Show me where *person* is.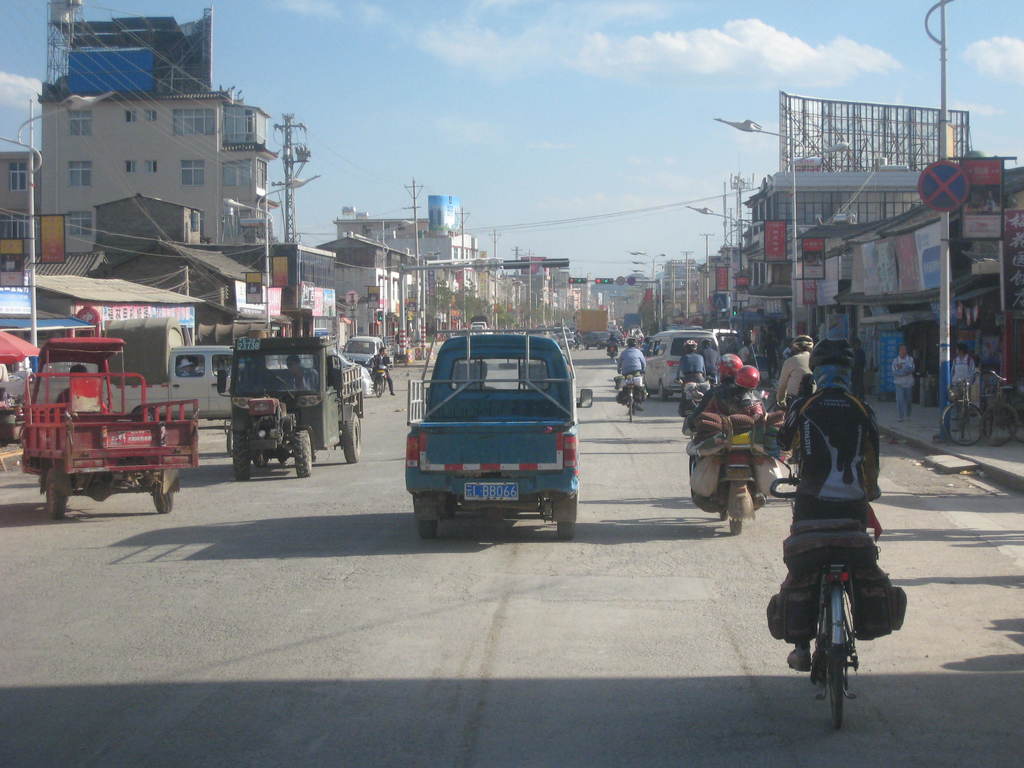
*person* is at (615,336,645,412).
